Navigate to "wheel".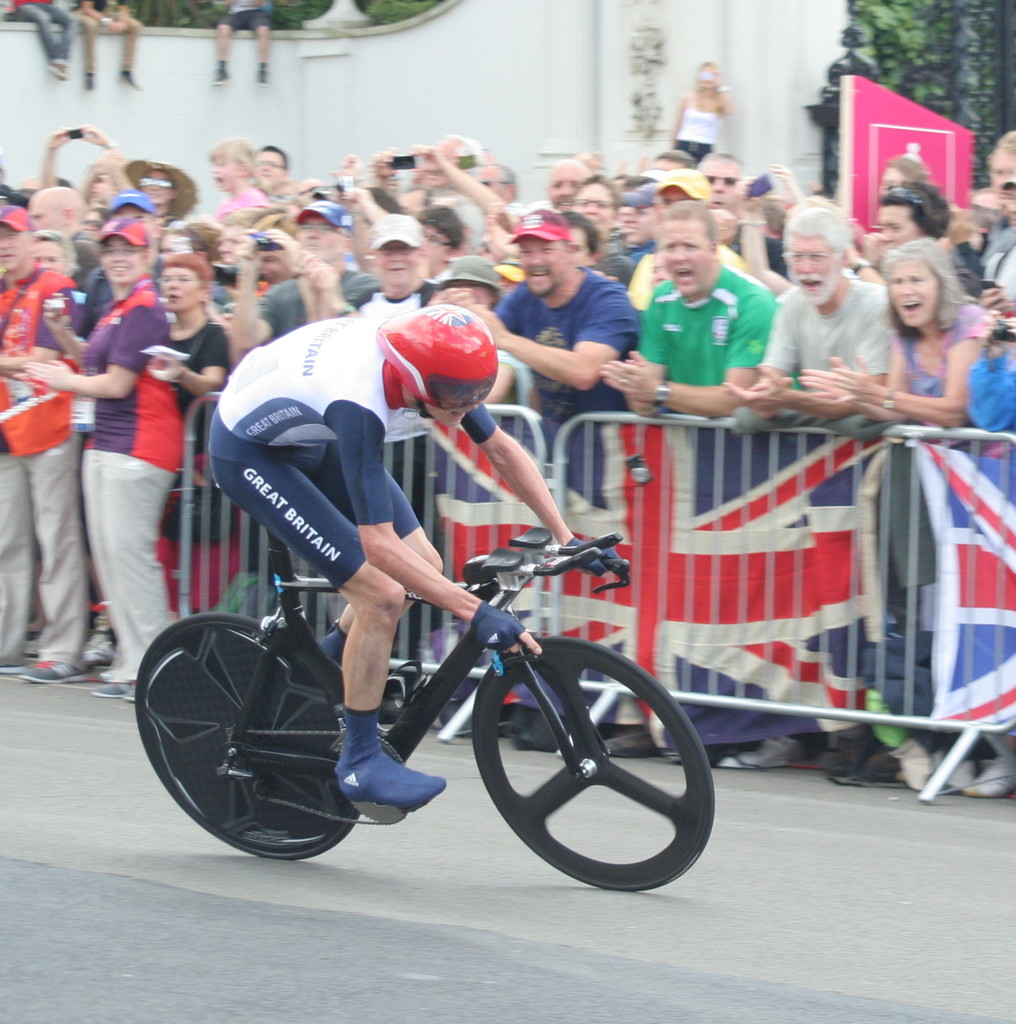
Navigation target: {"x1": 157, "y1": 612, "x2": 353, "y2": 839}.
